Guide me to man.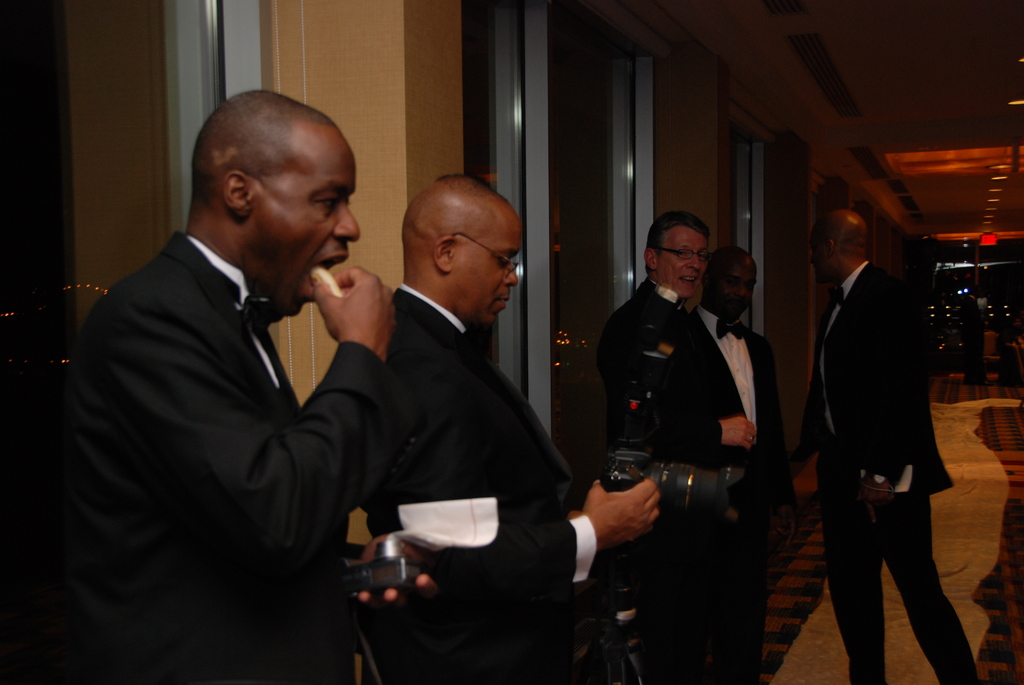
Guidance: (370, 166, 662, 684).
